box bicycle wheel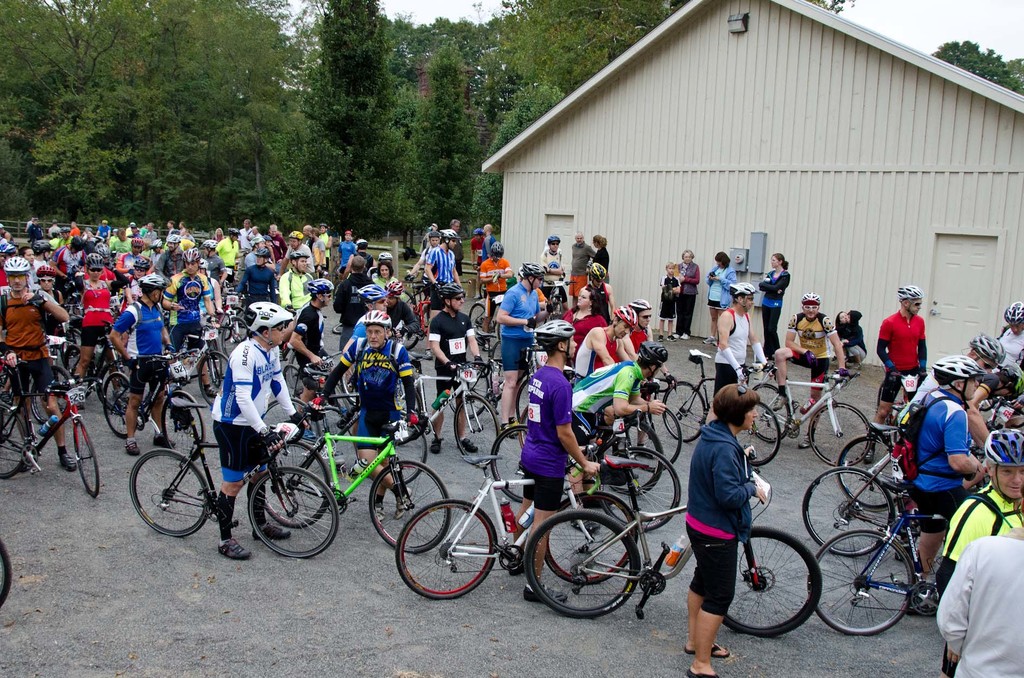
bbox=[750, 383, 789, 442]
